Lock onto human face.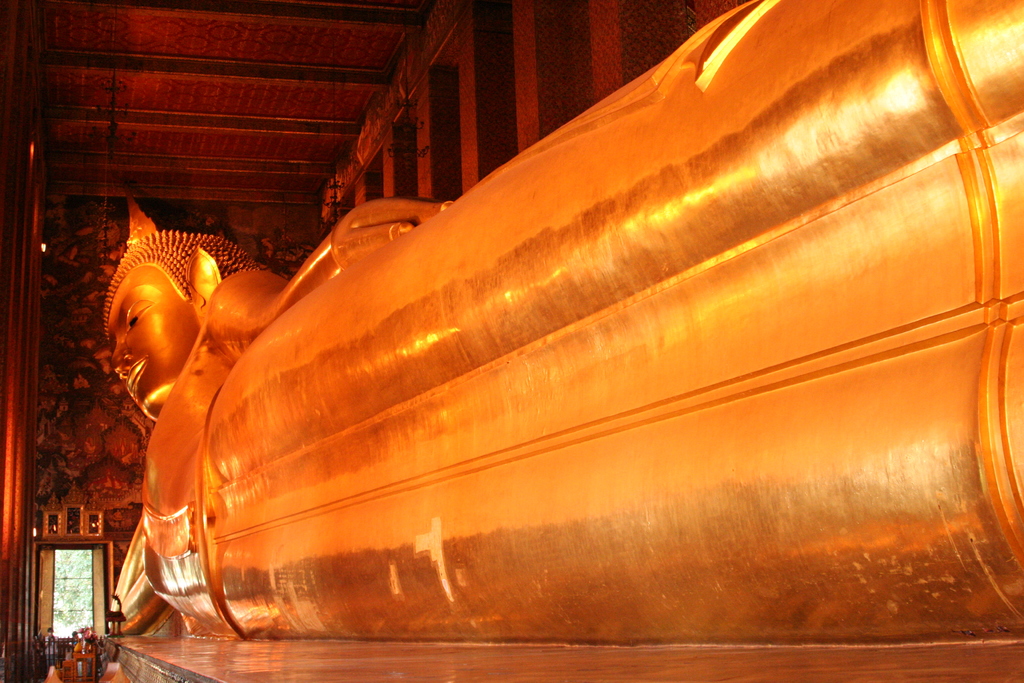
Locked: [105, 263, 199, 421].
